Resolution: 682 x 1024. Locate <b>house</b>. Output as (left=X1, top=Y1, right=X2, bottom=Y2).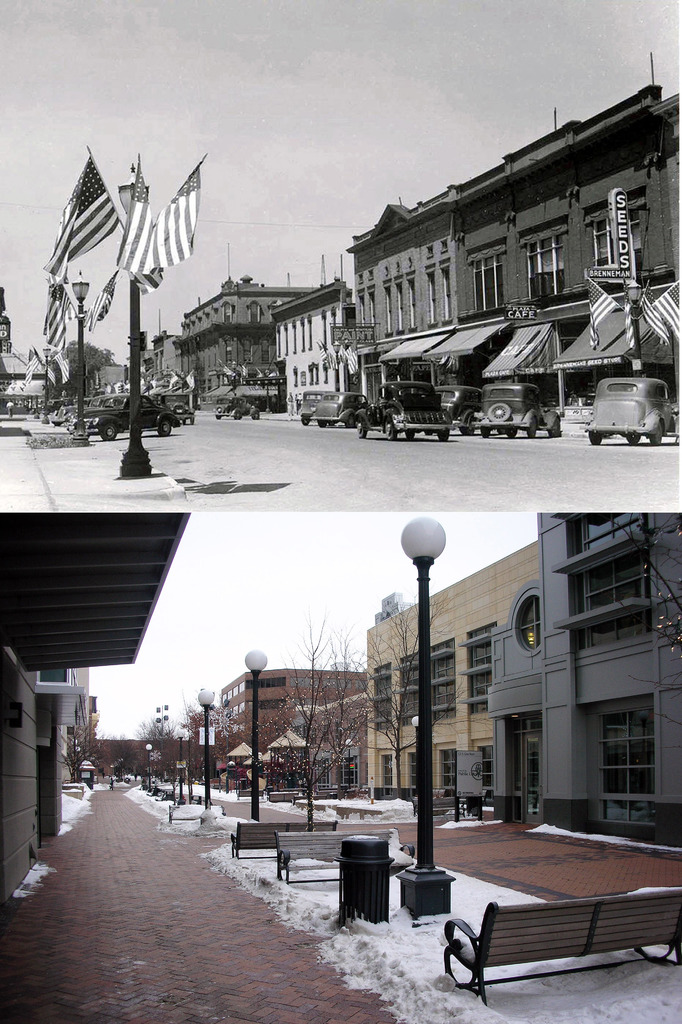
(left=170, top=264, right=310, bottom=412).
